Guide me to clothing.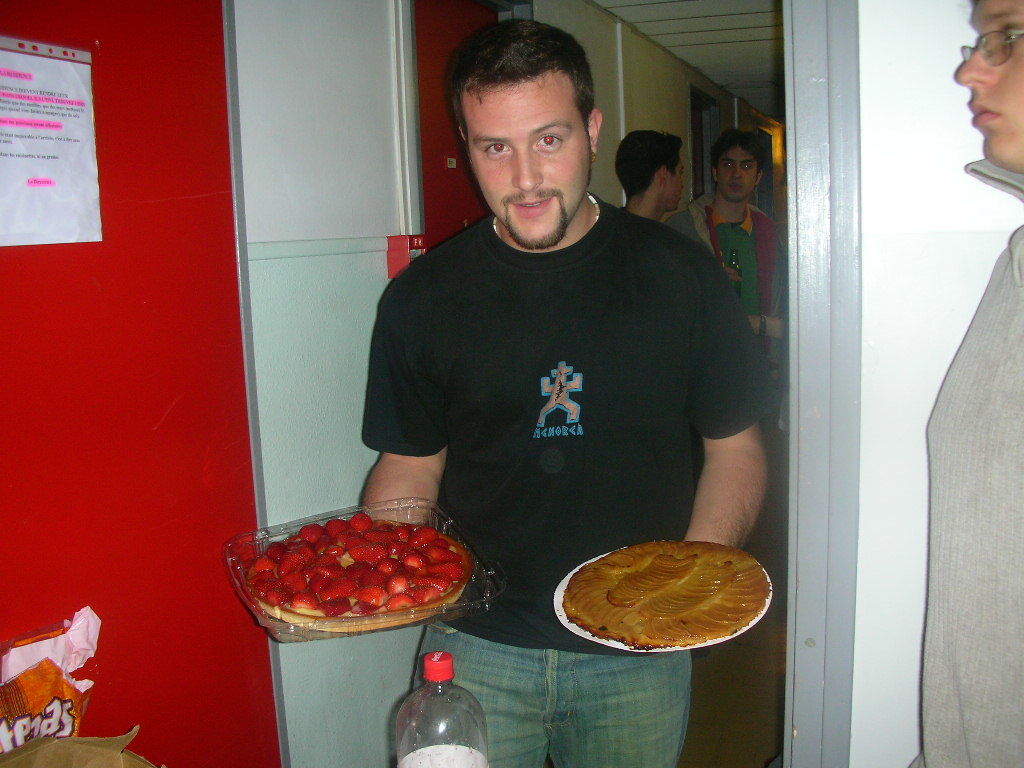
Guidance: x1=917 y1=146 x2=1023 y2=767.
